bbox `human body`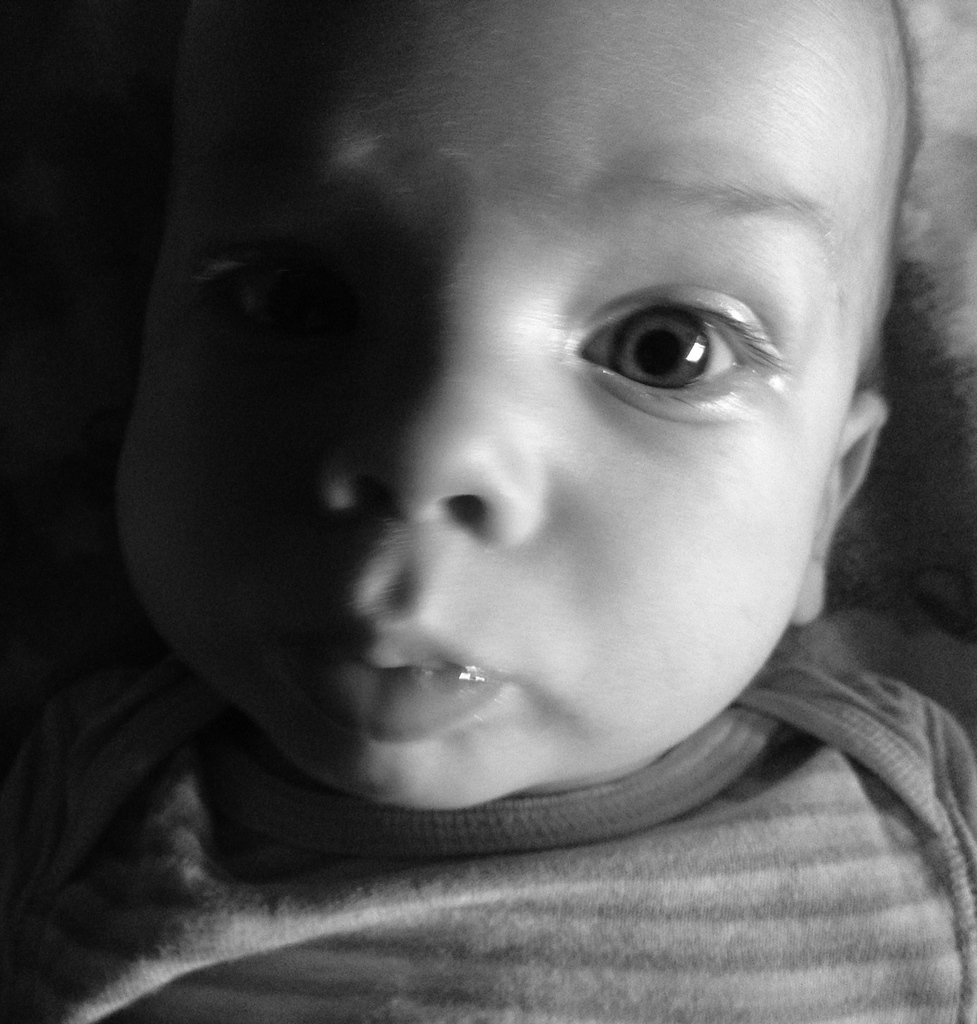
box=[0, 58, 976, 963]
